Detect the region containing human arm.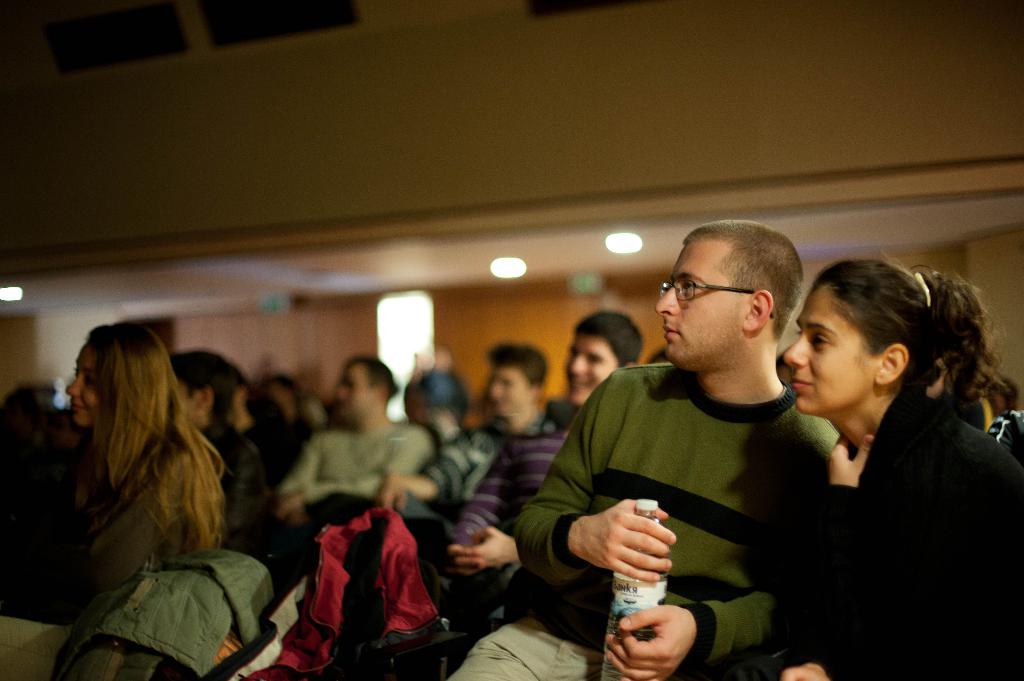
locate(54, 490, 186, 605).
